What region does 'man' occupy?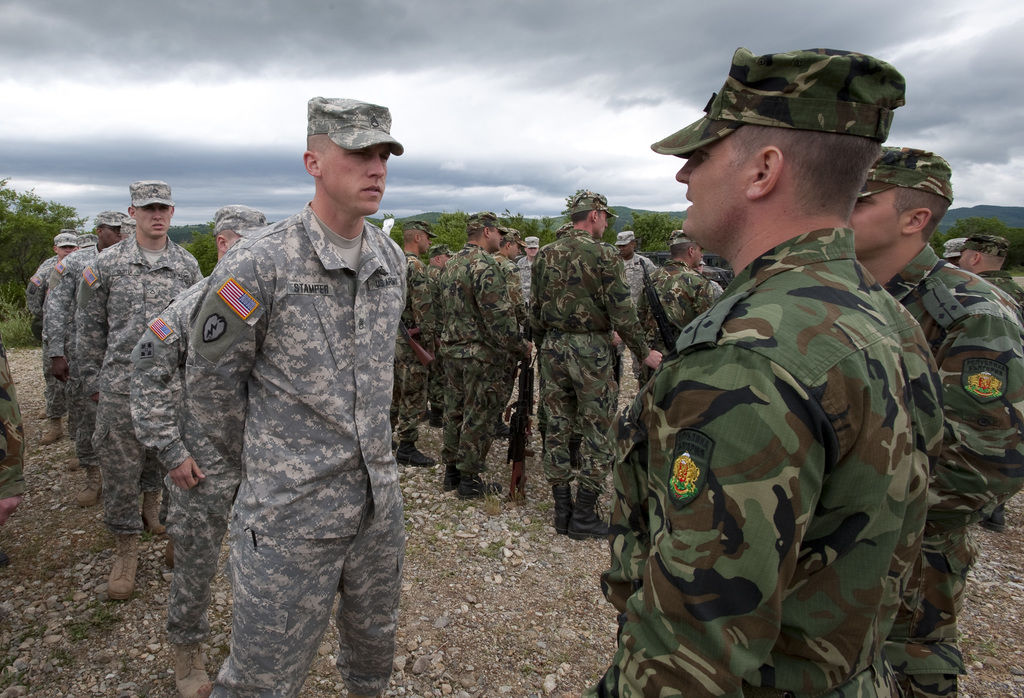
box=[421, 243, 456, 425].
